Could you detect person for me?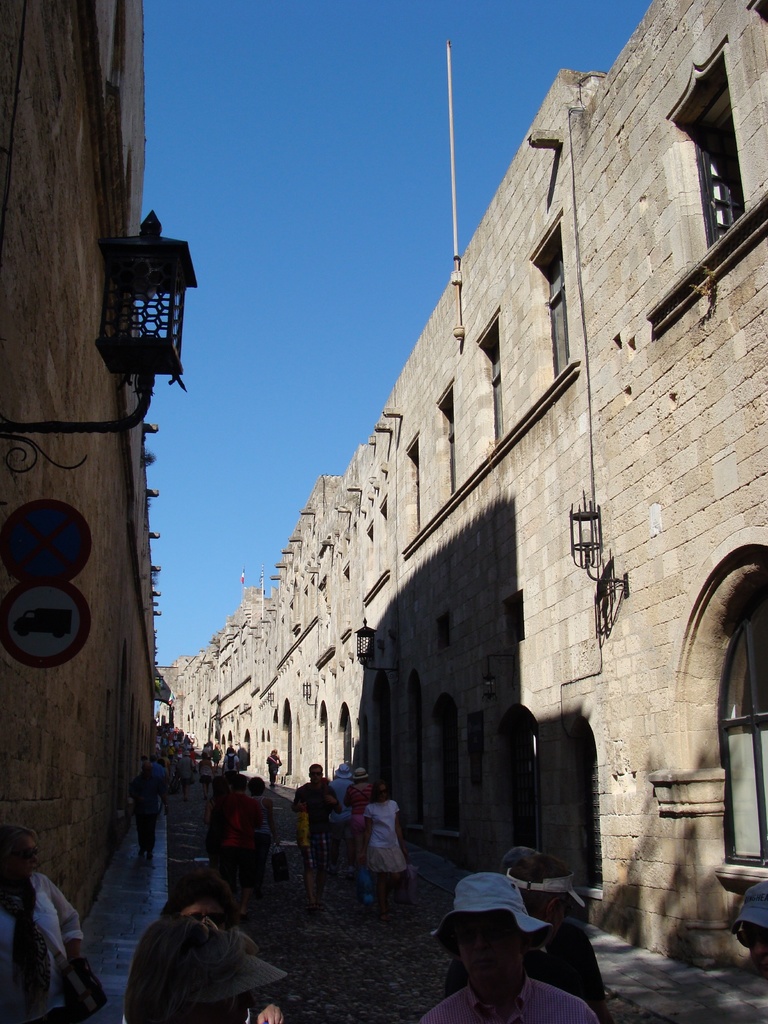
Detection result: (360,776,415,913).
